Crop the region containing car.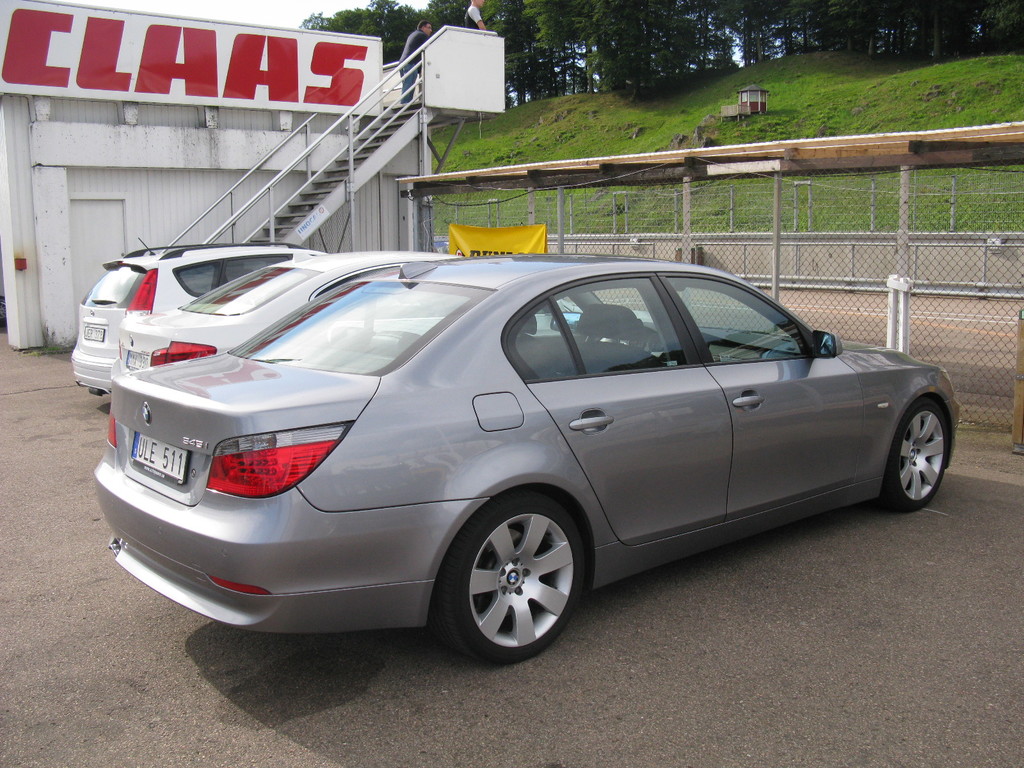
Crop region: box=[72, 246, 345, 397].
